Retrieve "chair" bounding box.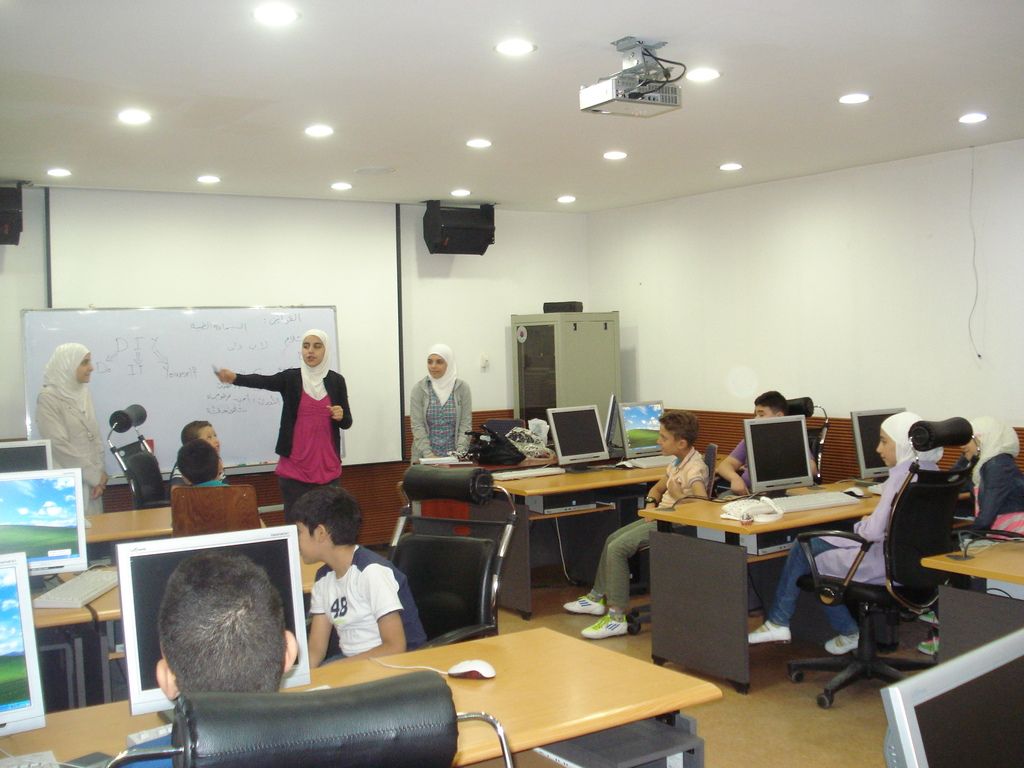
Bounding box: pyautogui.locateOnScreen(788, 415, 984, 709).
